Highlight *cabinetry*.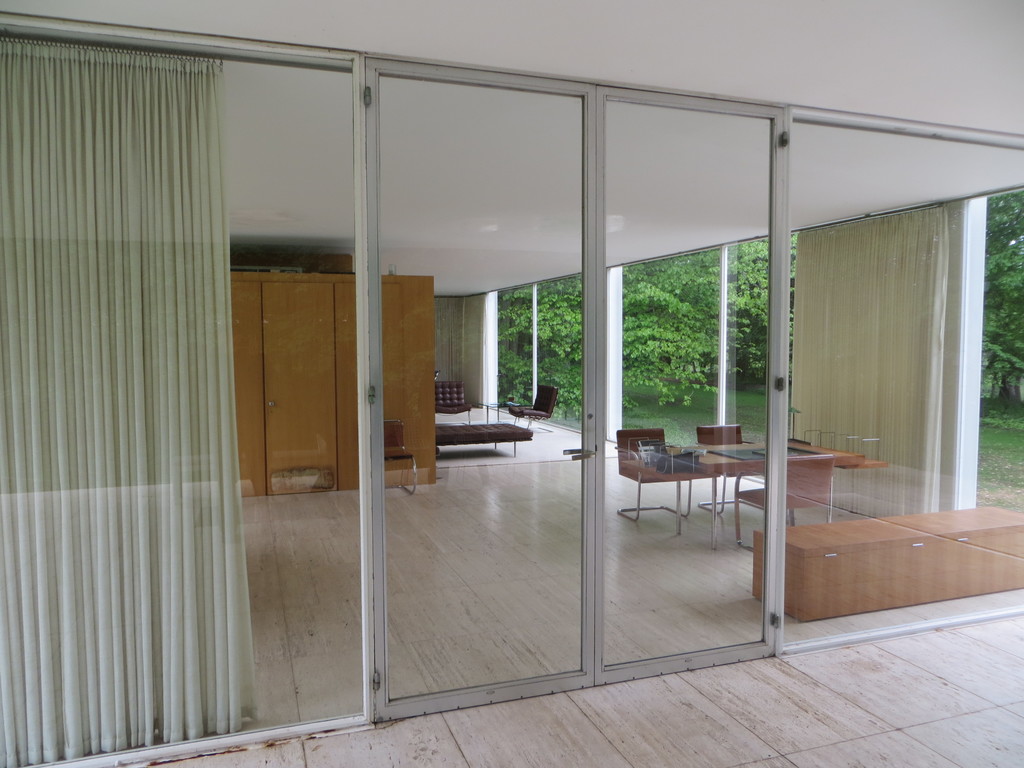
Highlighted region: Rect(739, 474, 1020, 644).
